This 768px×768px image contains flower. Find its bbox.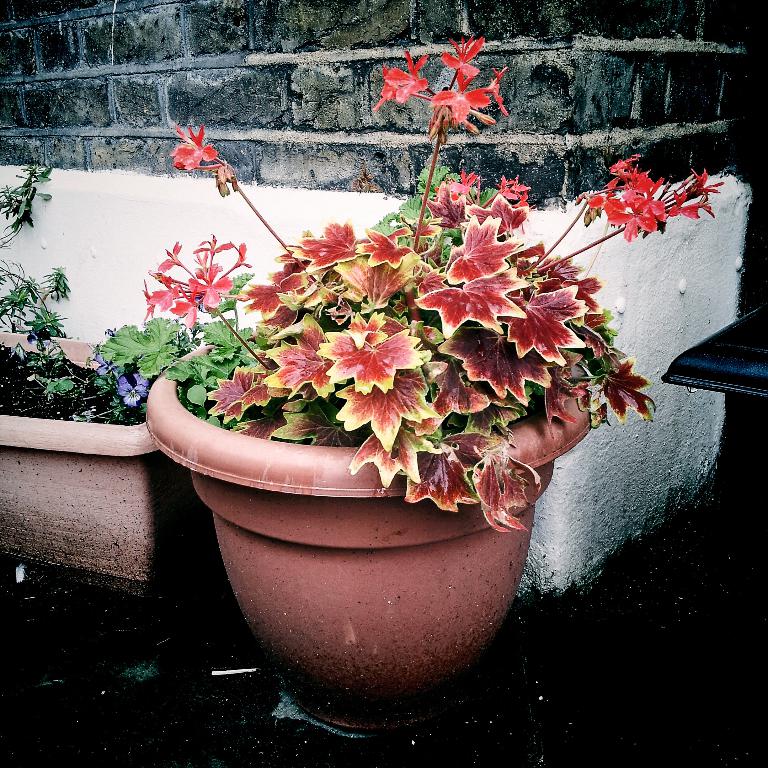
88, 340, 111, 368.
